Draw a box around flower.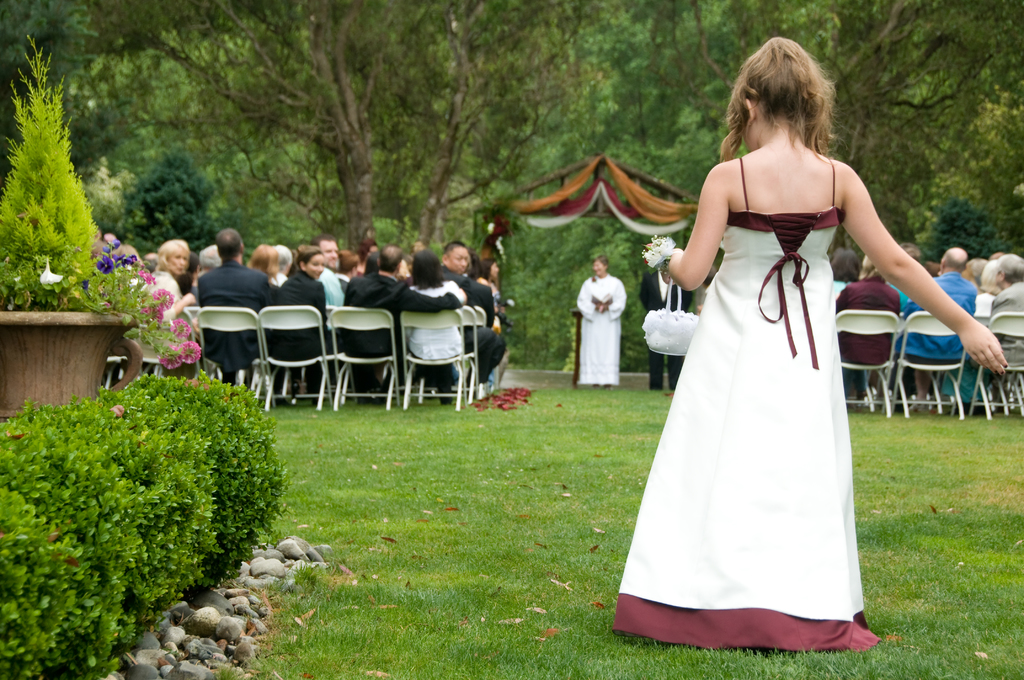
l=151, t=287, r=179, b=307.
